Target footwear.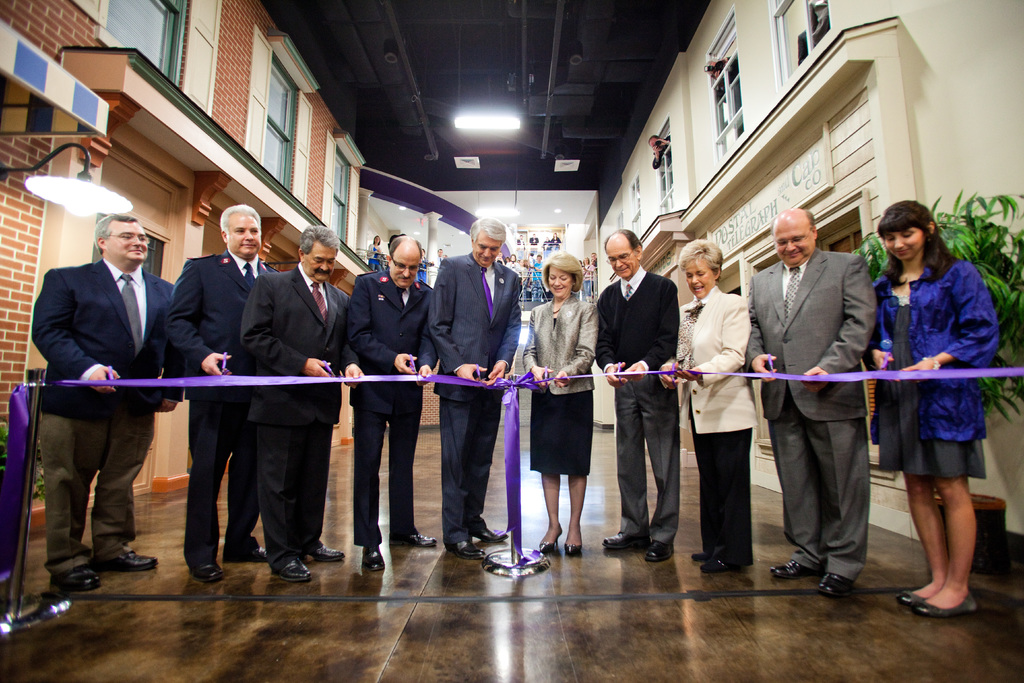
Target region: (51,566,108,589).
